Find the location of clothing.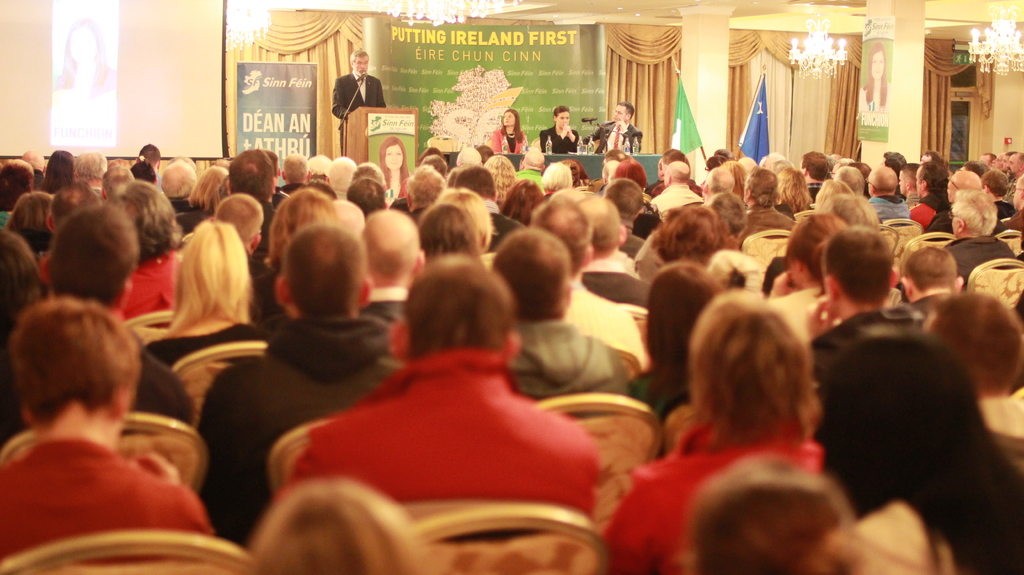
Location: pyautogui.locateOnScreen(911, 198, 964, 236).
